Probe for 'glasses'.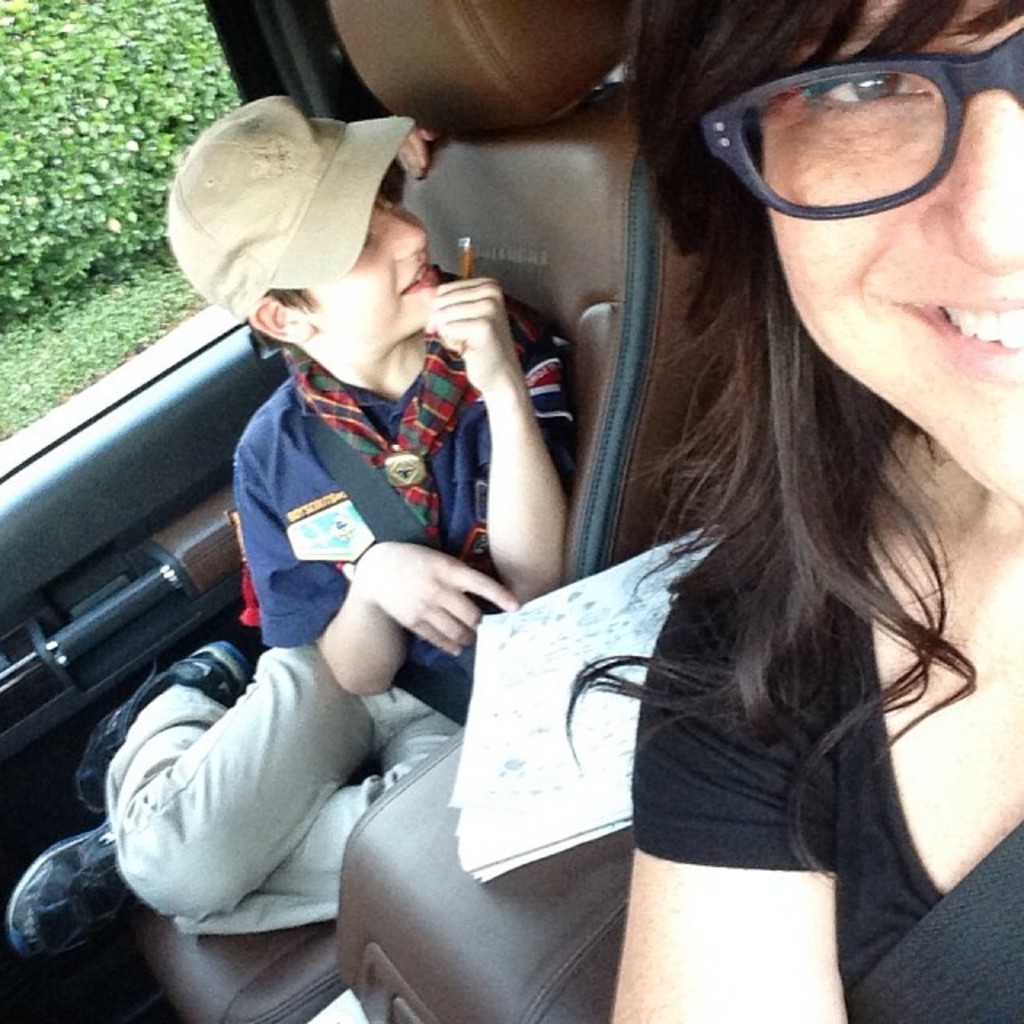
Probe result: l=696, t=54, r=1023, b=240.
